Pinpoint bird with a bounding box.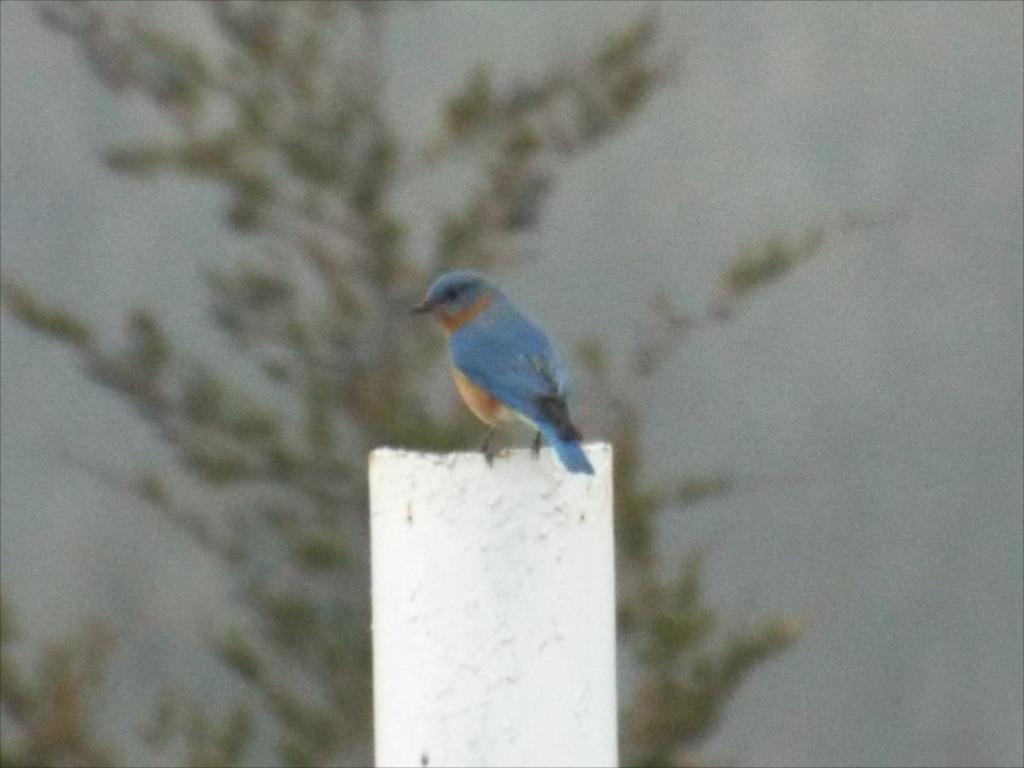
395,261,603,482.
